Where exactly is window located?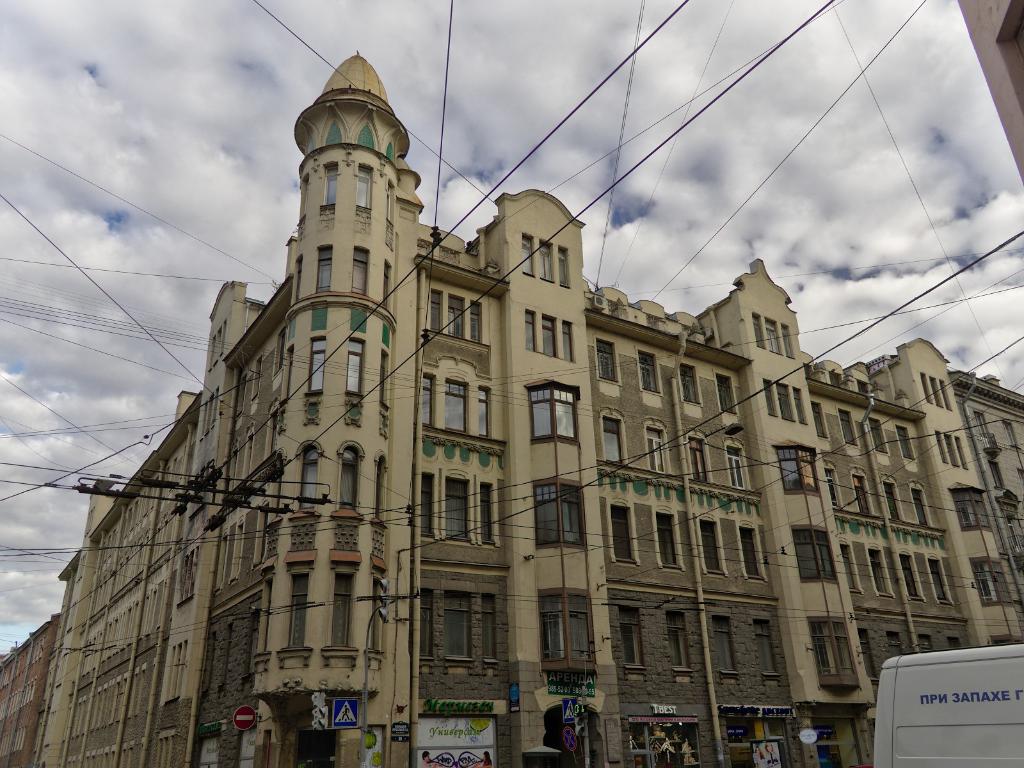
Its bounding box is x1=646, y1=427, x2=666, y2=474.
